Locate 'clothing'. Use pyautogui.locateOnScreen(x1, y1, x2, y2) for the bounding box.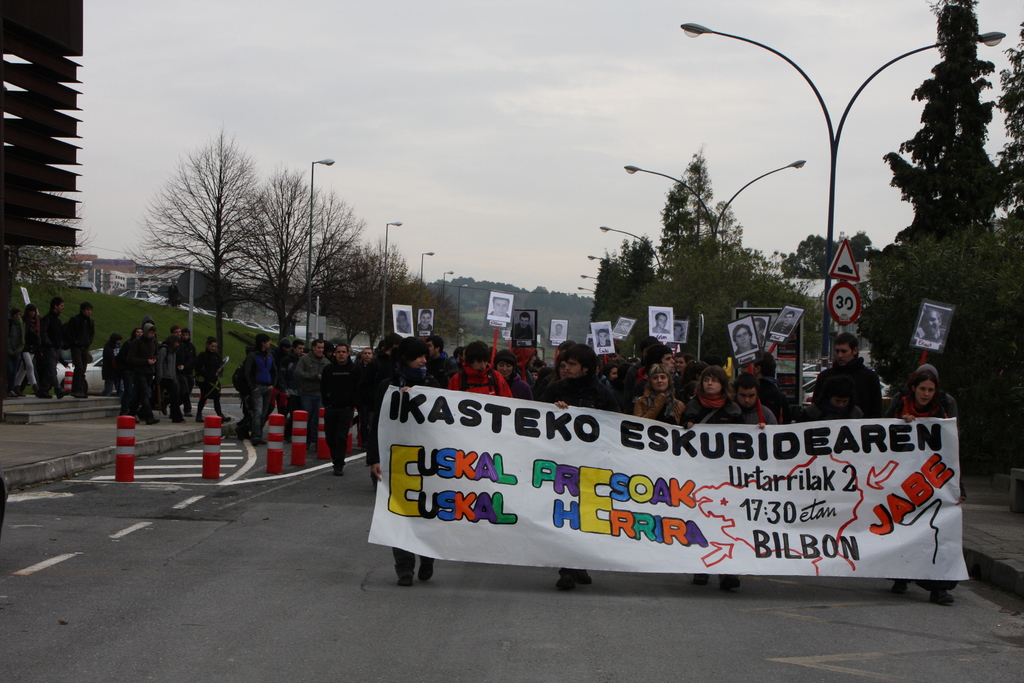
pyautogui.locateOnScreen(550, 377, 616, 415).
